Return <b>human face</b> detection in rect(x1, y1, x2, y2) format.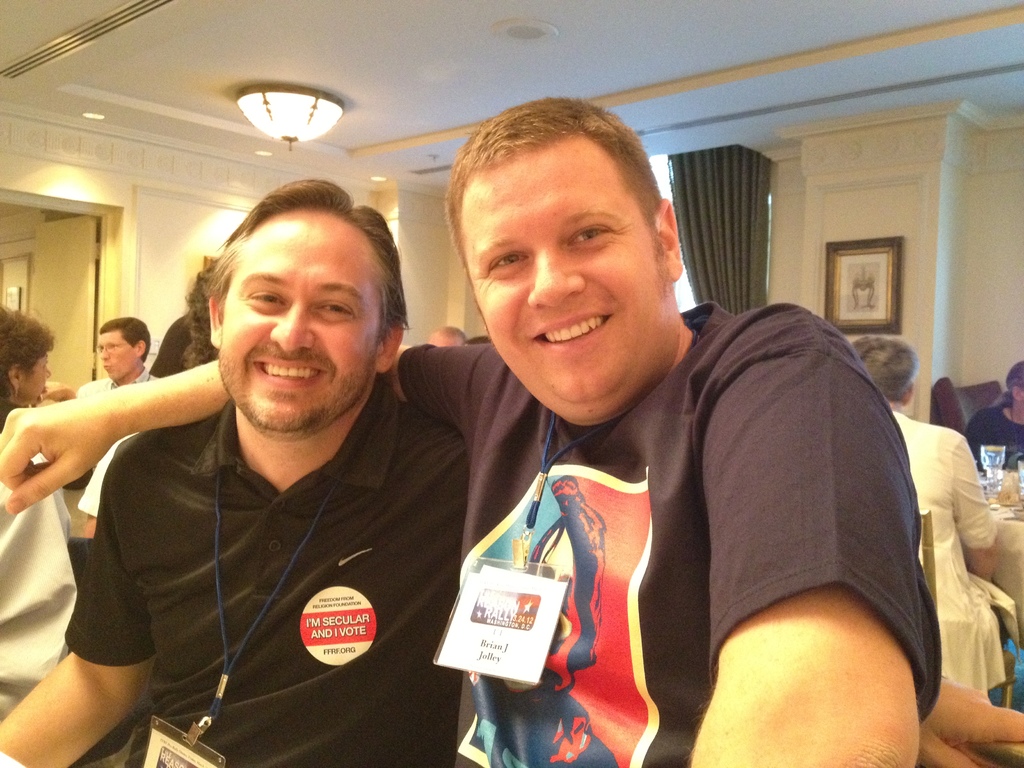
rect(223, 210, 383, 436).
